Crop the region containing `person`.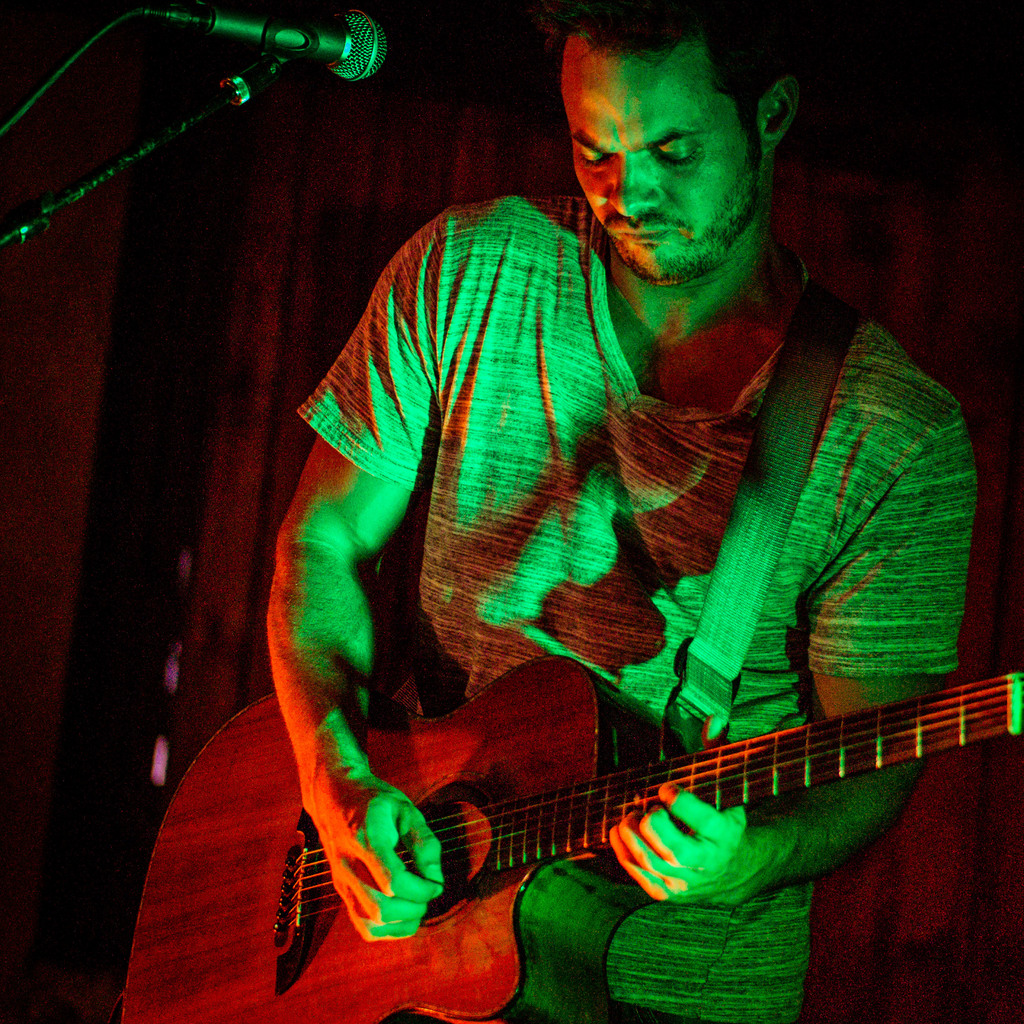
Crop region: [218,0,982,991].
